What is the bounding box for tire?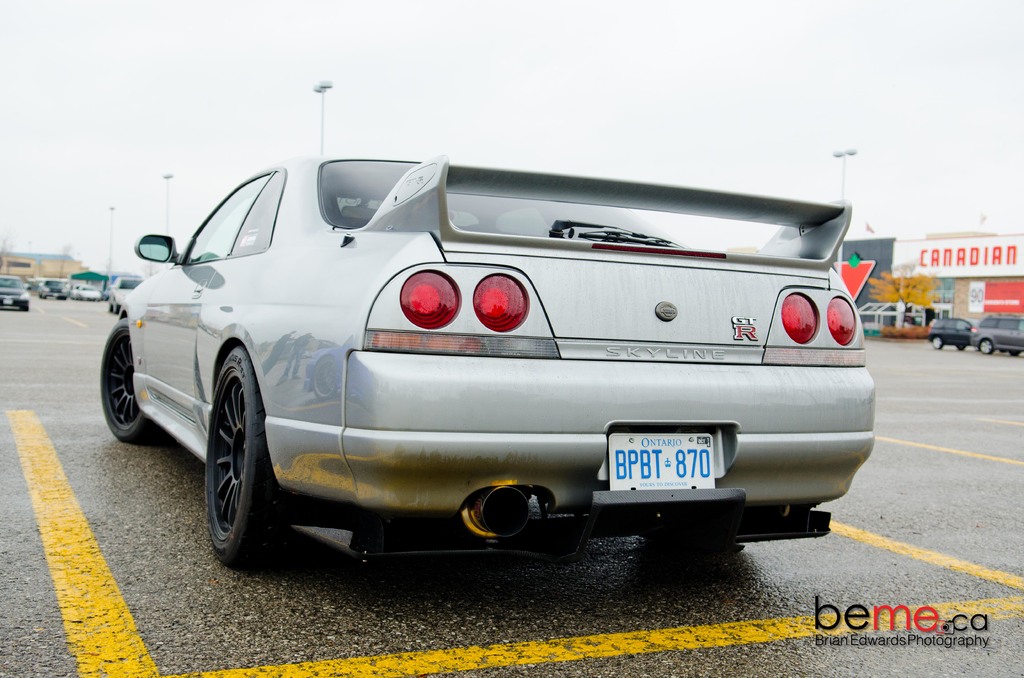
crop(956, 343, 967, 350).
